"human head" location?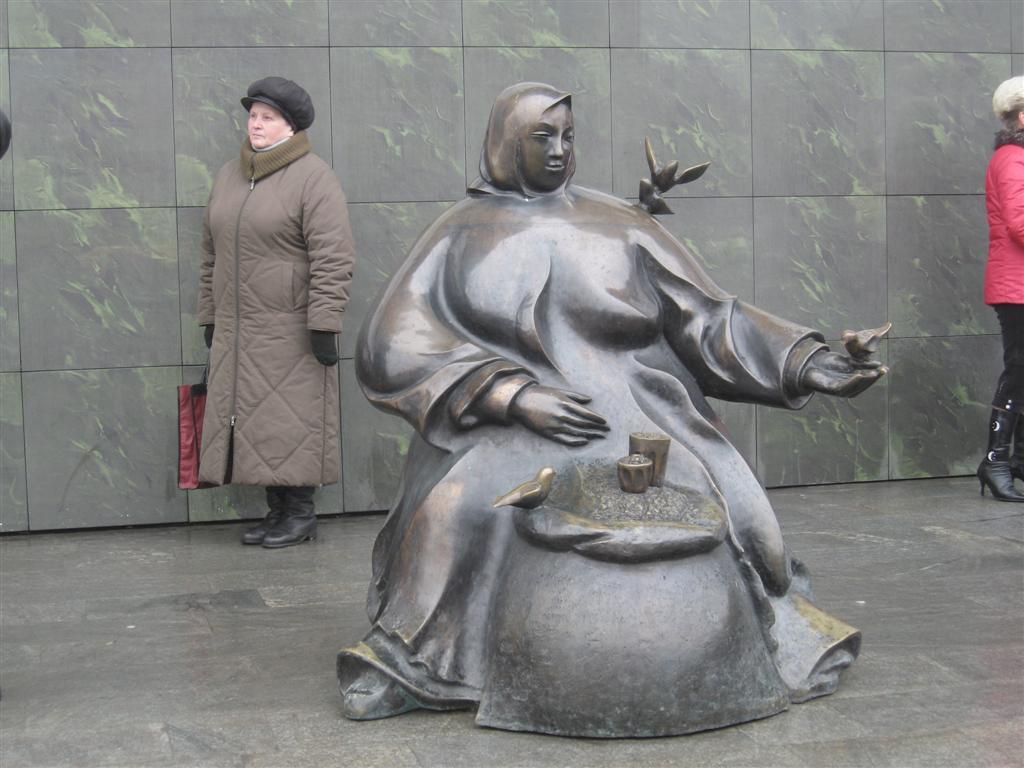
detection(992, 78, 1023, 136)
